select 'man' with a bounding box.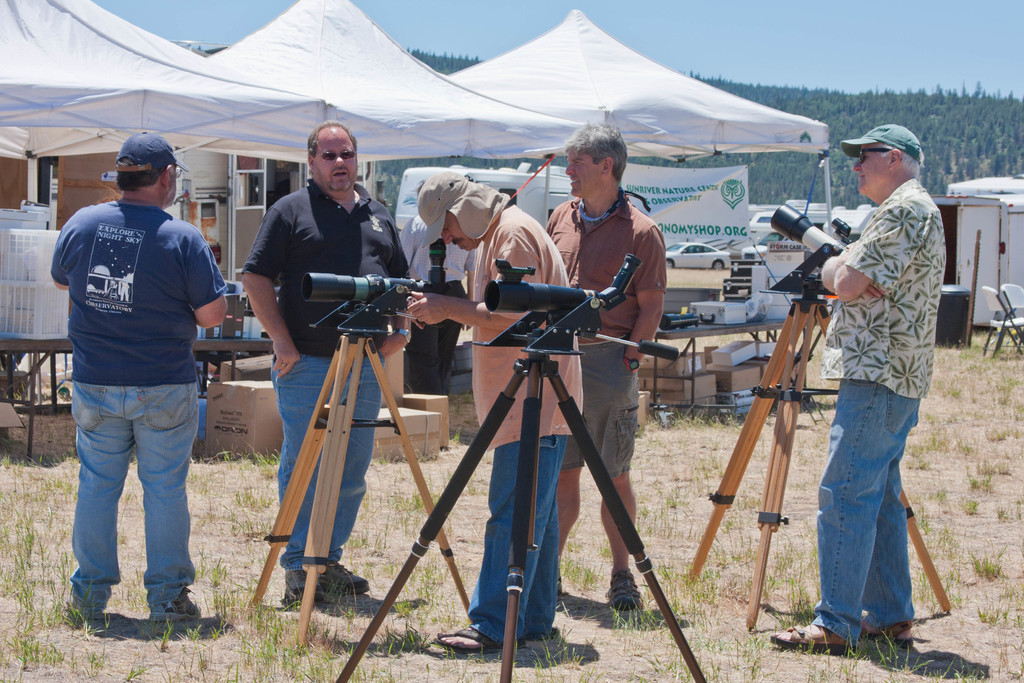
42,136,230,625.
